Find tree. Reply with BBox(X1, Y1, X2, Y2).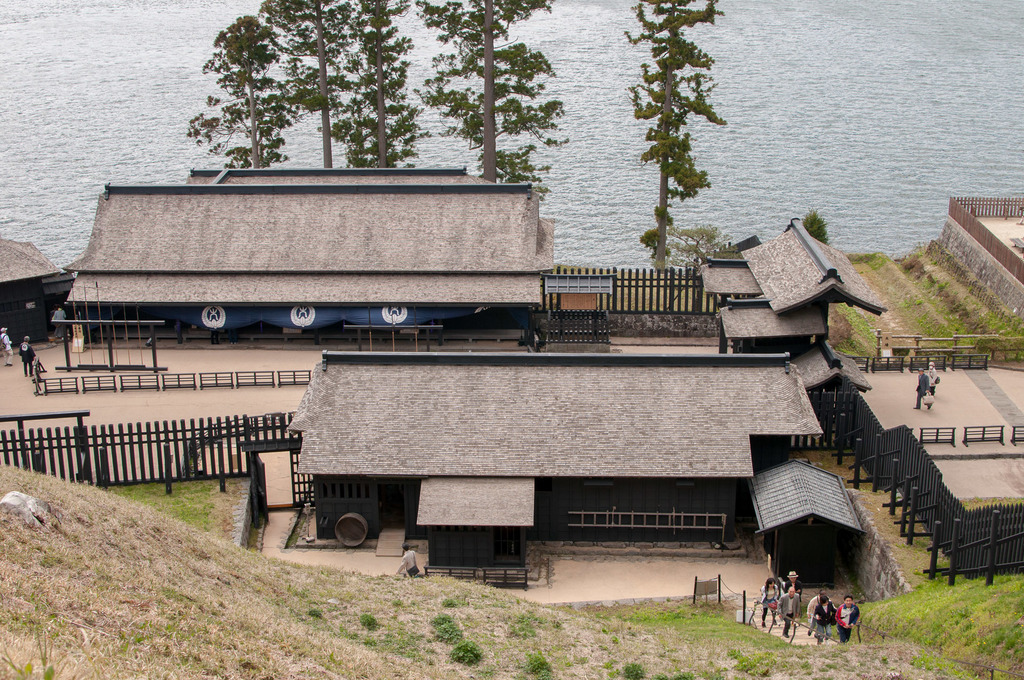
BBox(626, 12, 741, 247).
